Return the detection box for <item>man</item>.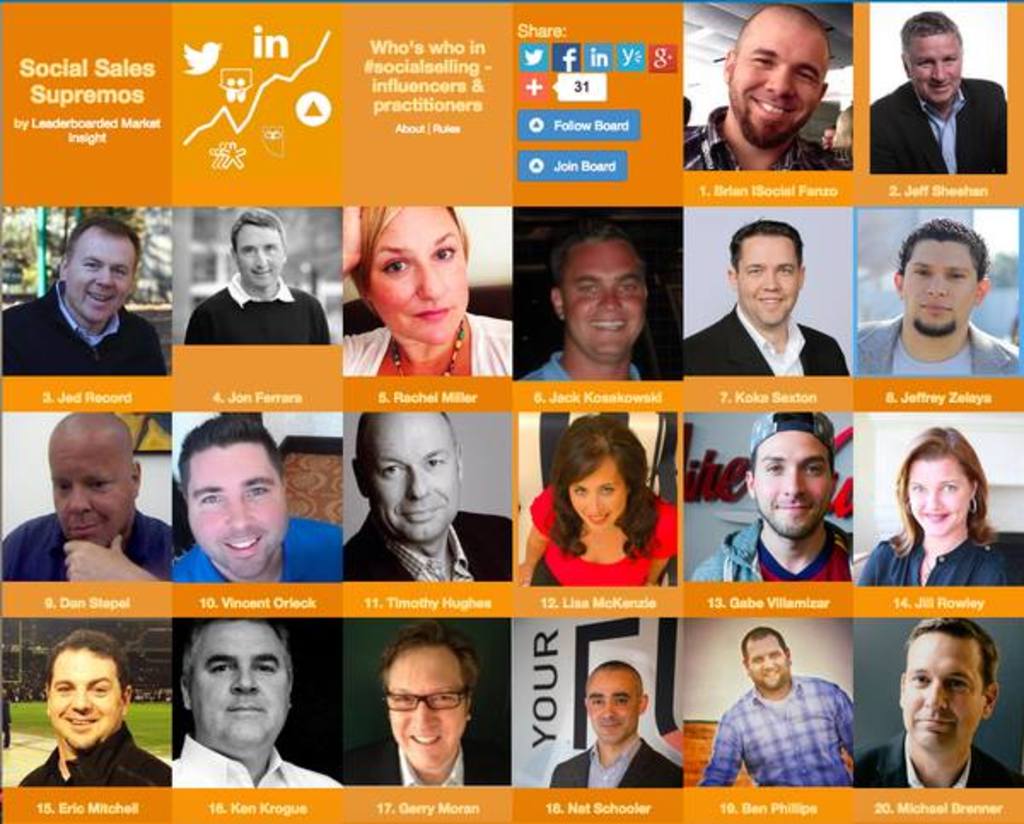
<bbox>678, 7, 860, 169</bbox>.
